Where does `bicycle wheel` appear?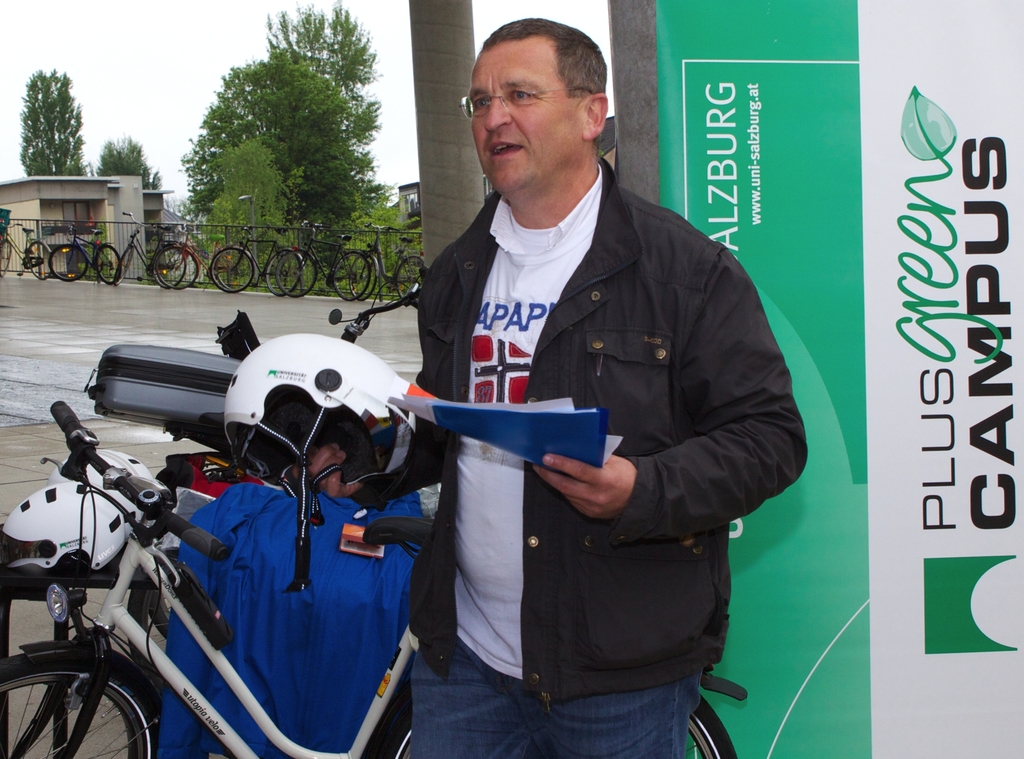
Appears at [left=333, top=249, right=366, bottom=306].
